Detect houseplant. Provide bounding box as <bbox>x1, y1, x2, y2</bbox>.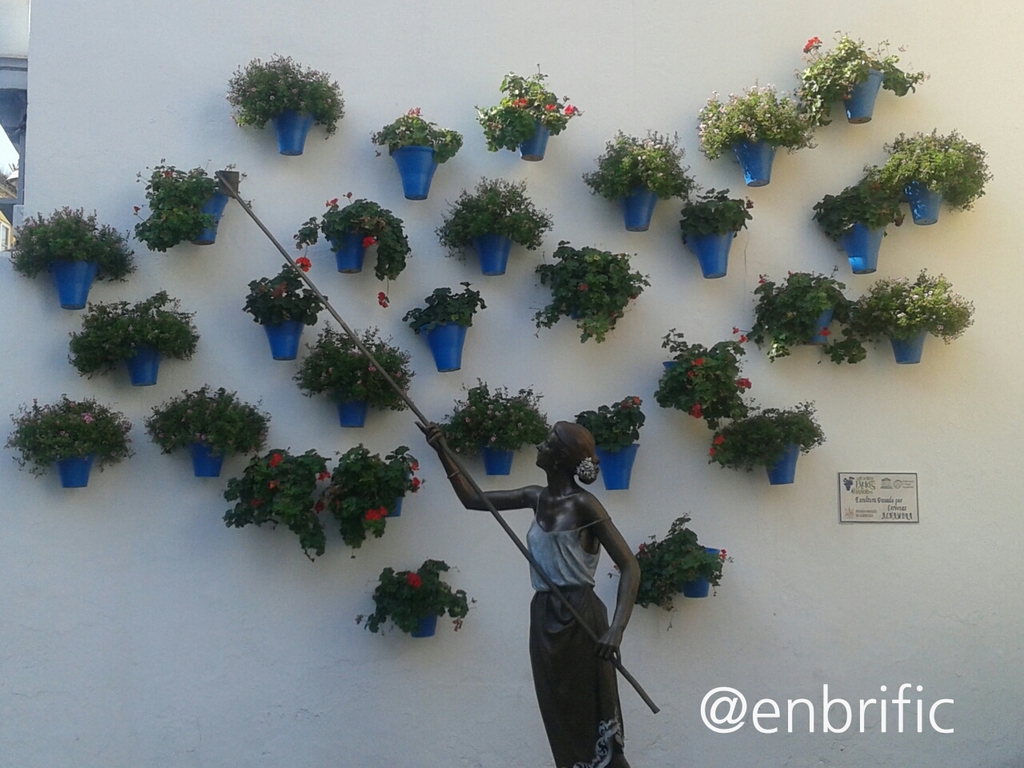
<bbox>354, 551, 478, 642</bbox>.
